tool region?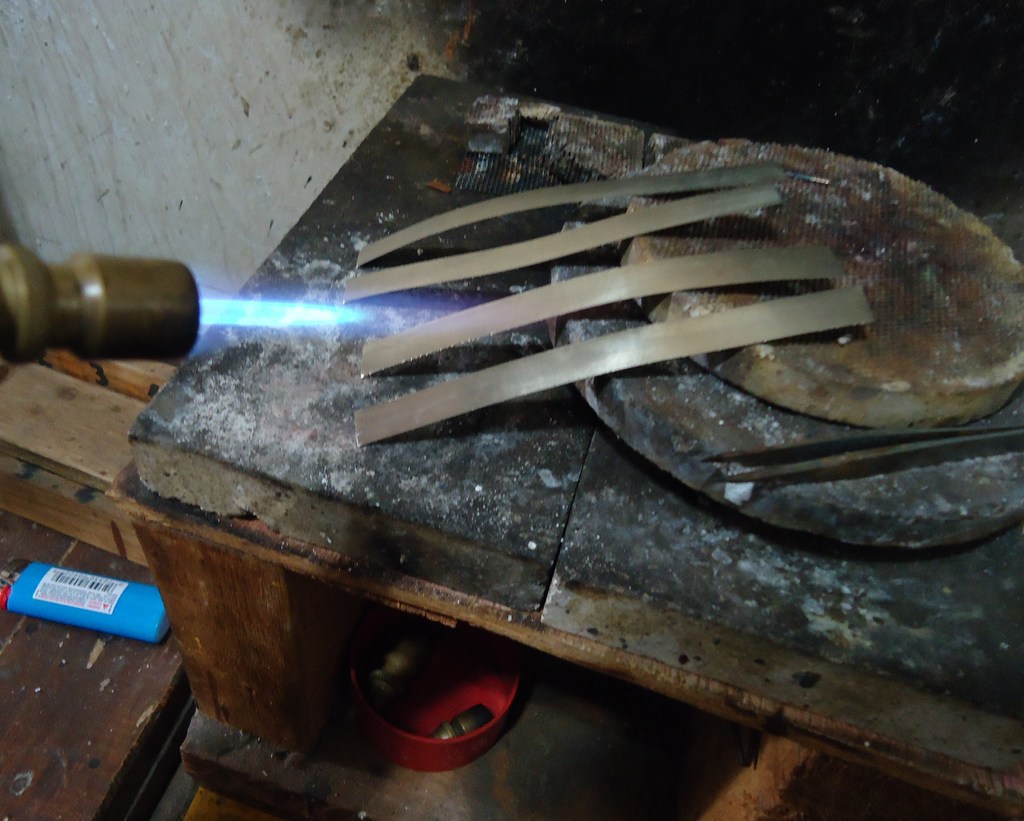
[x1=349, y1=156, x2=781, y2=272]
